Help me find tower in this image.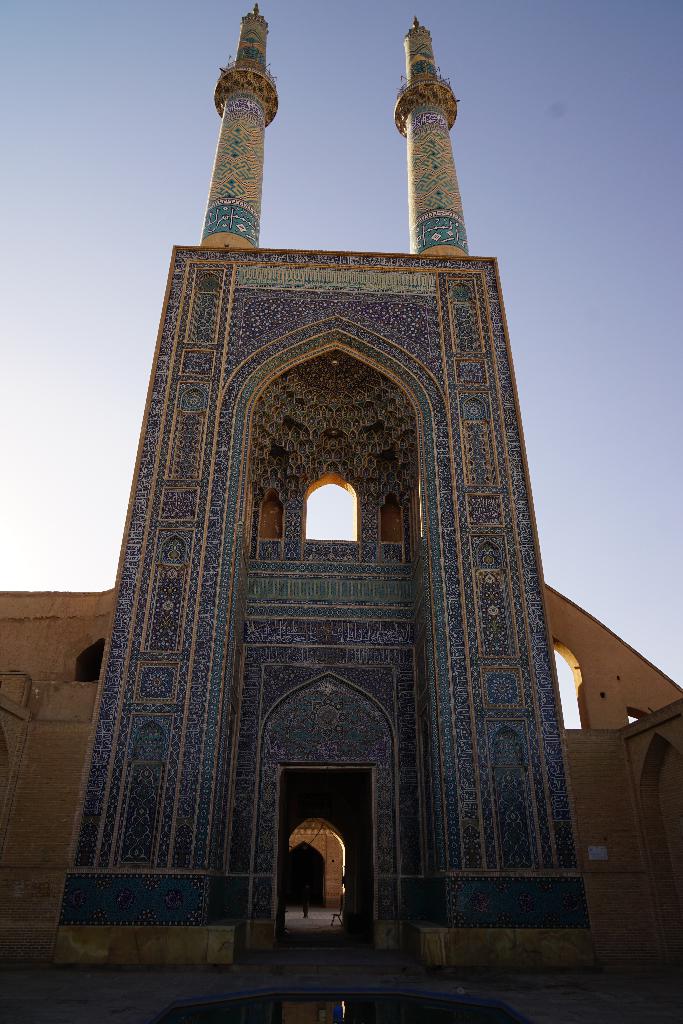
Found it: <region>55, 20, 595, 972</region>.
